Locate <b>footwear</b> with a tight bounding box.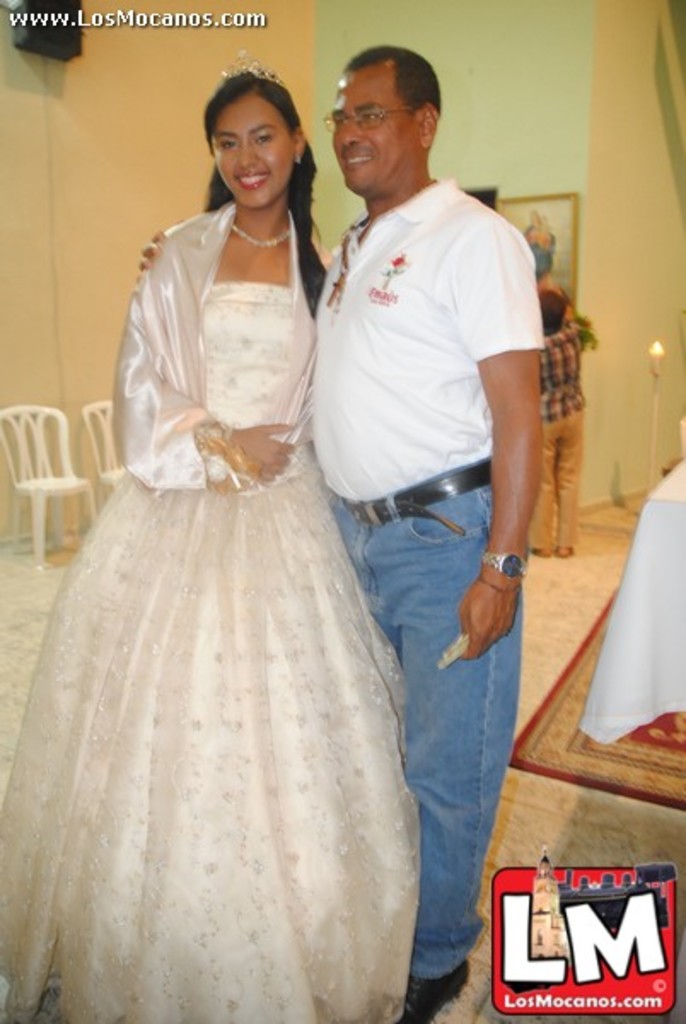
rect(394, 959, 468, 1022).
